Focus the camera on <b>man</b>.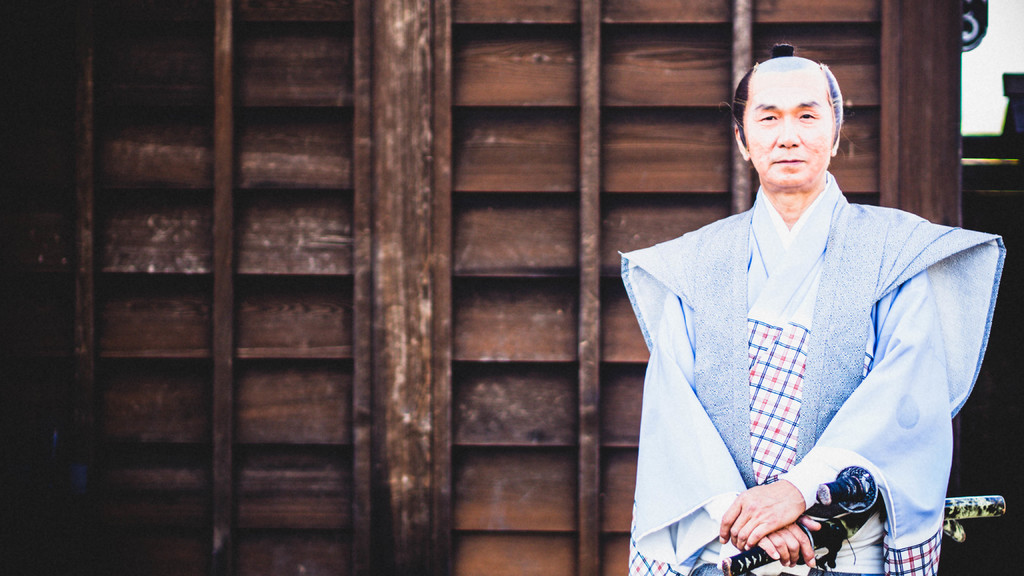
Focus region: BBox(610, 46, 1012, 575).
